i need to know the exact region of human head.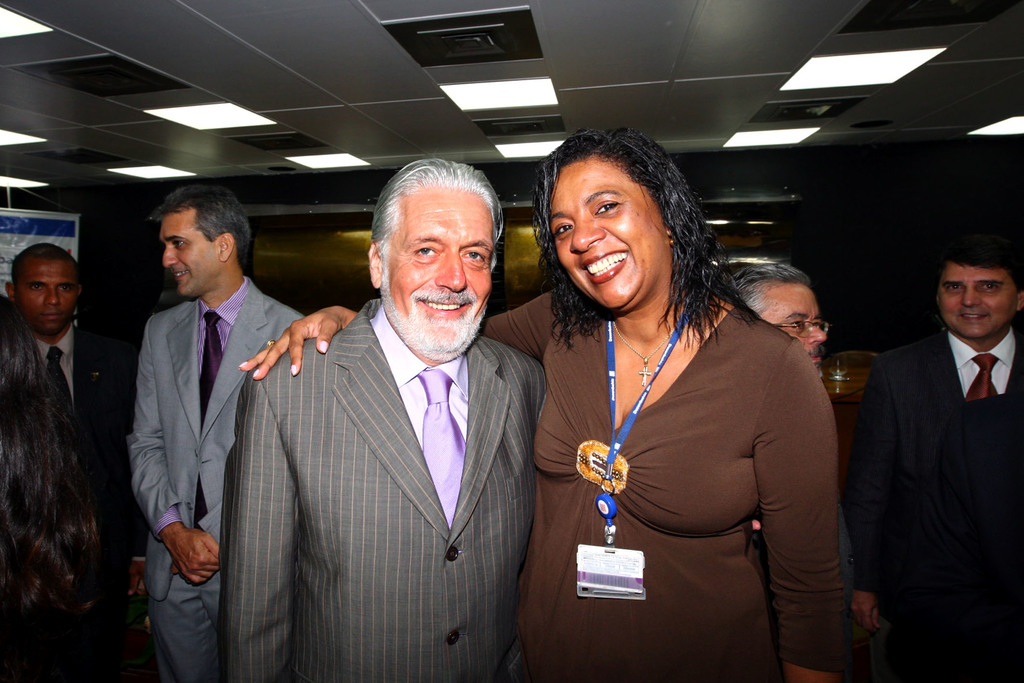
Region: [730,264,828,379].
